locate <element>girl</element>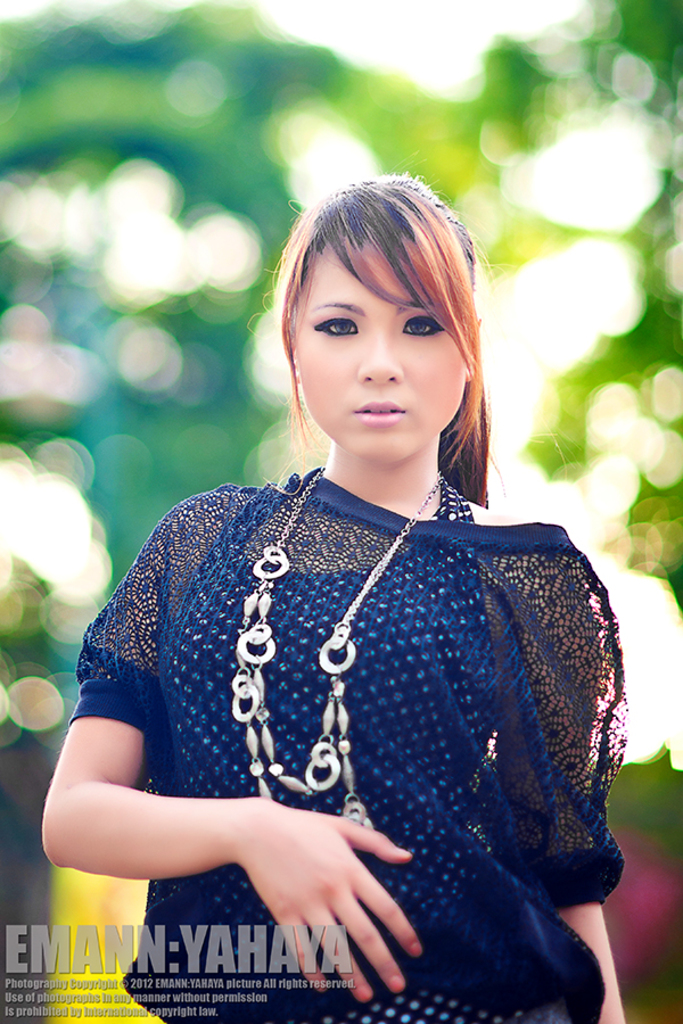
[left=40, top=171, right=627, bottom=1023]
